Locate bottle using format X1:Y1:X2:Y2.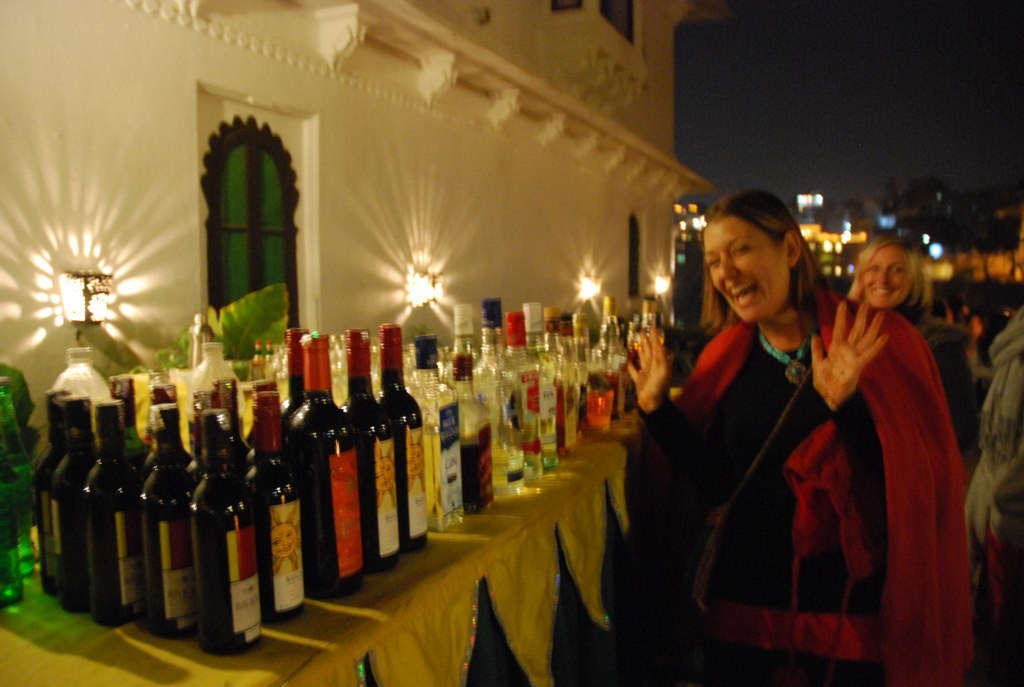
47:397:104:611.
